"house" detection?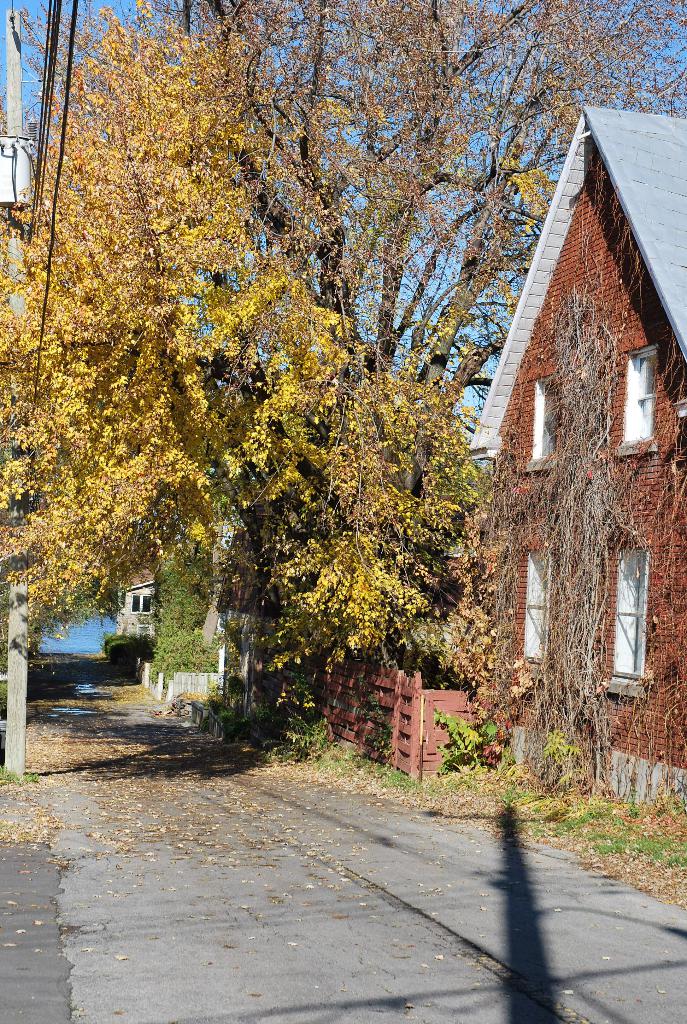
l=452, t=104, r=686, b=809
